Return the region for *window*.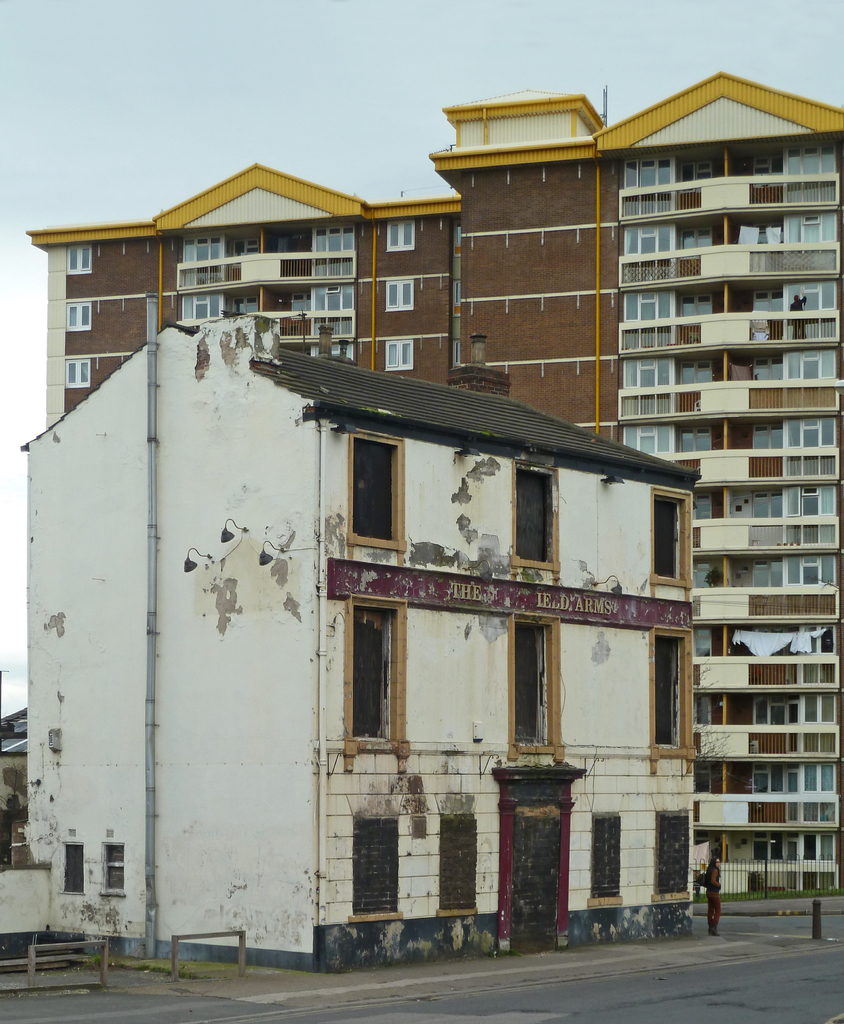
Rect(70, 363, 94, 385).
